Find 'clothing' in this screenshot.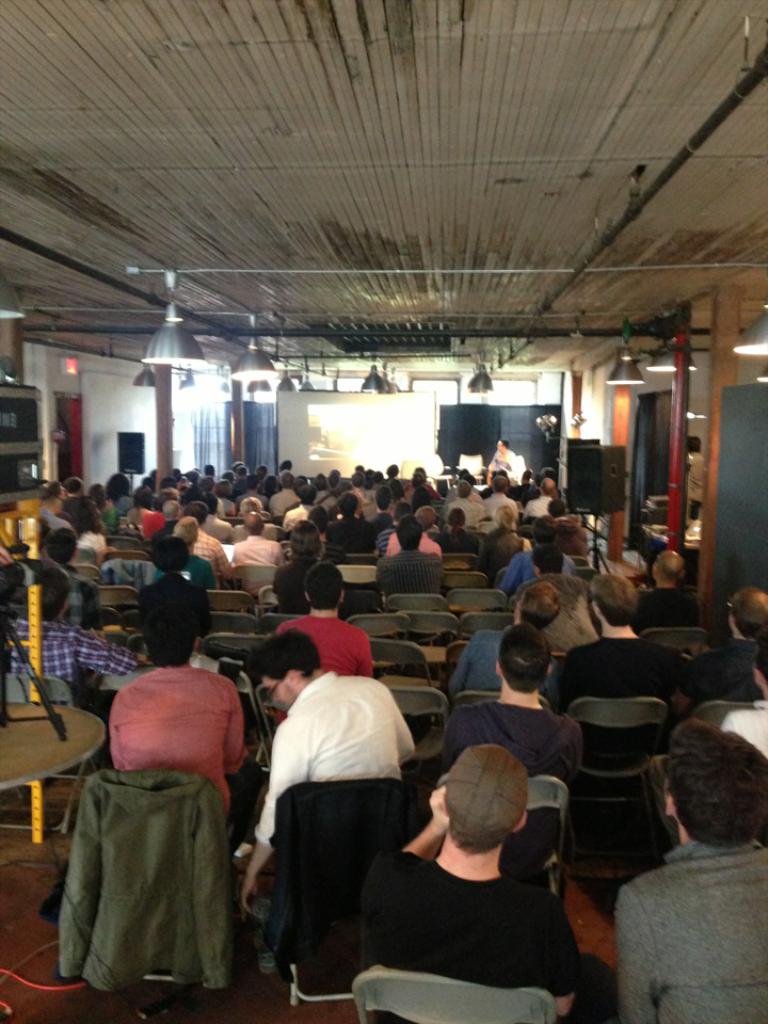
The bounding box for 'clothing' is [left=447, top=627, right=502, bottom=701].
